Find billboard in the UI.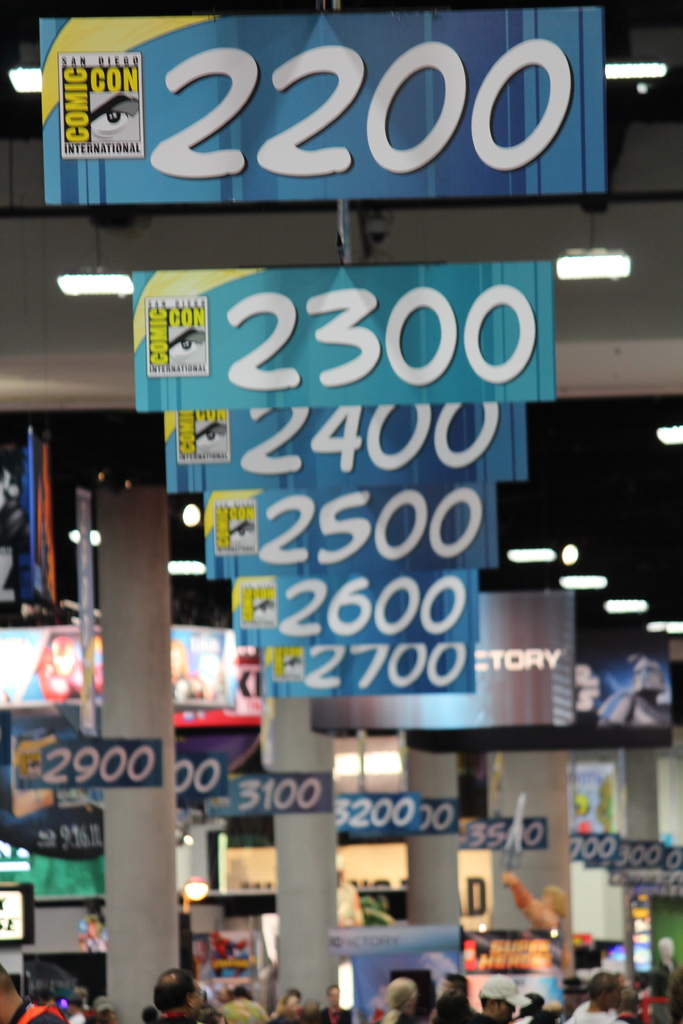
UI element at box(456, 815, 556, 846).
